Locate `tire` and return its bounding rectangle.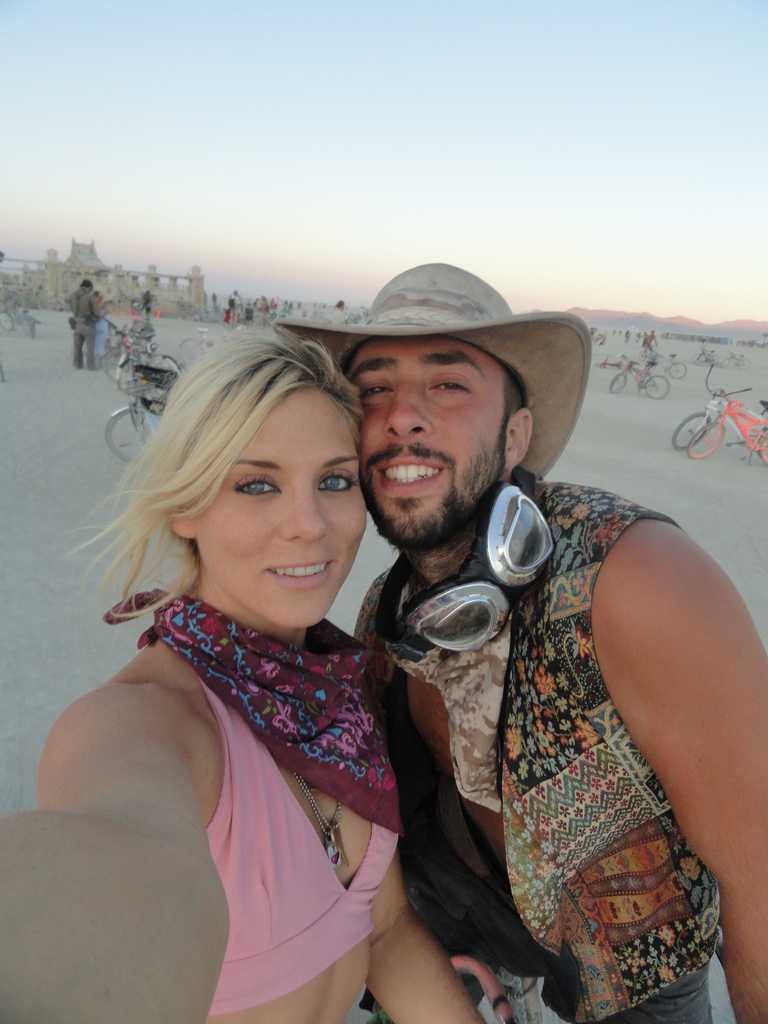
(692, 423, 723, 463).
